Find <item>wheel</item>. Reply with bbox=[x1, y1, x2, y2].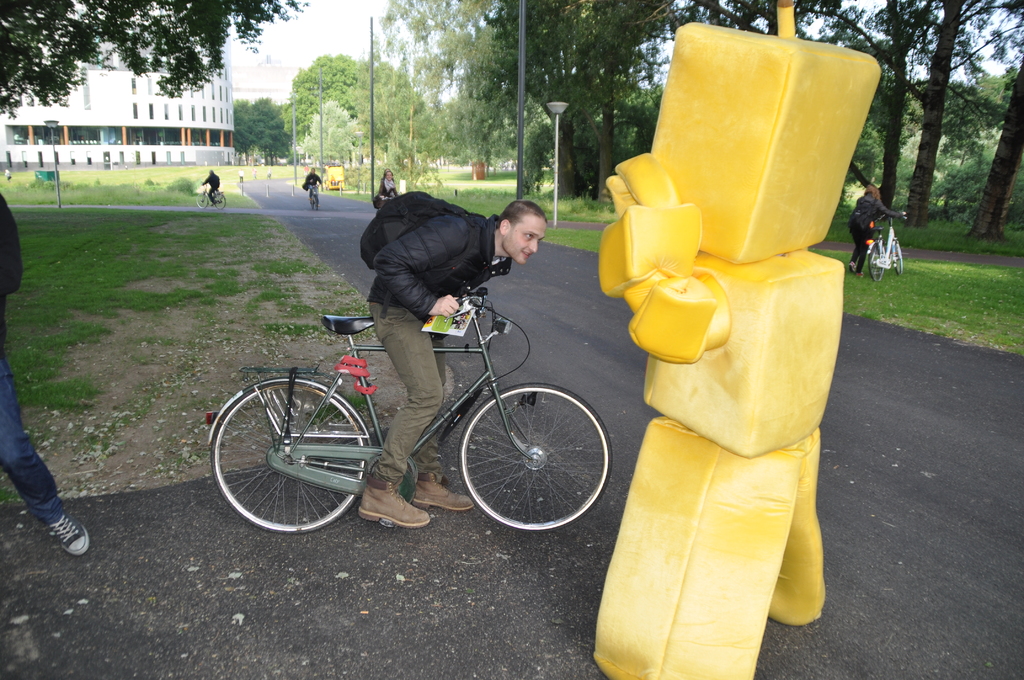
bbox=[215, 193, 226, 208].
